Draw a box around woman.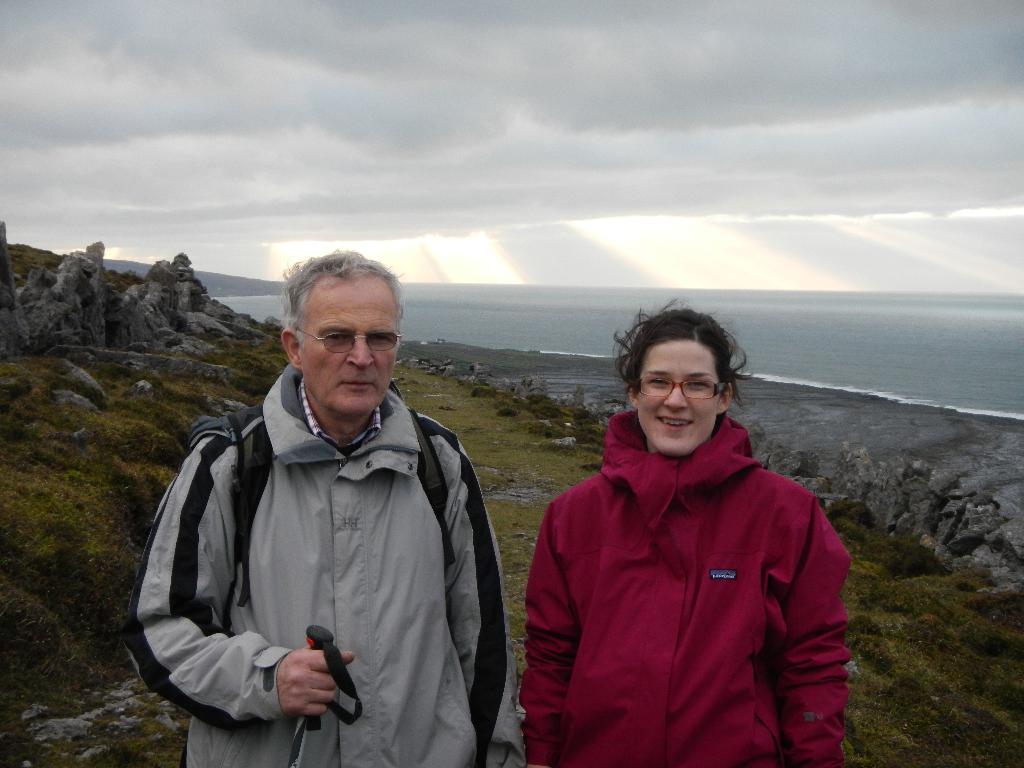
x1=513, y1=327, x2=851, y2=731.
